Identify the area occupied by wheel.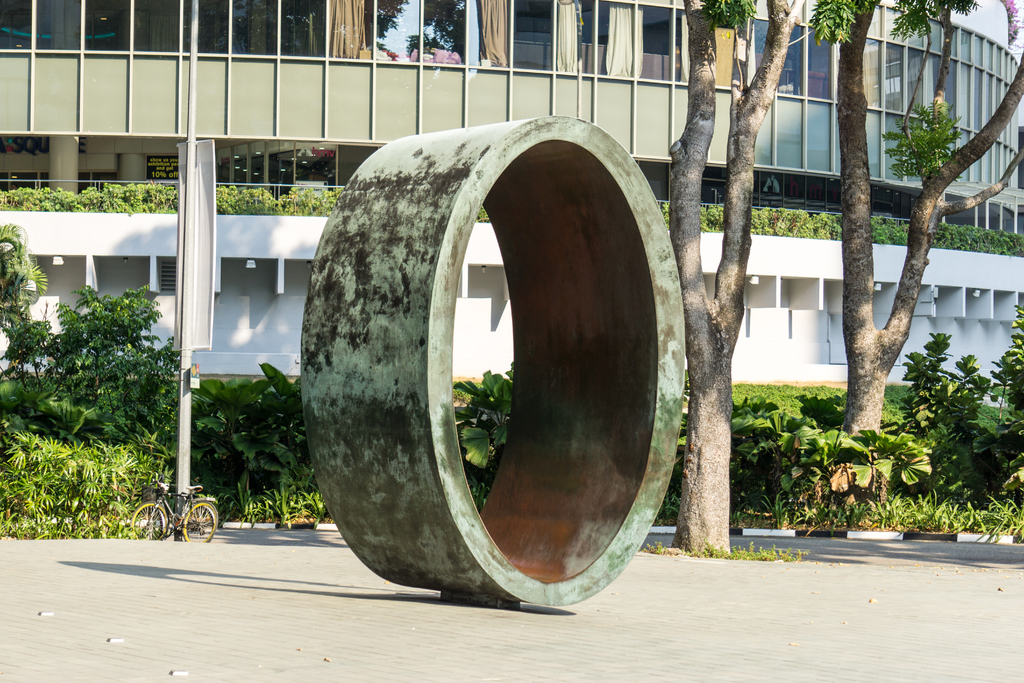
Area: crop(312, 101, 696, 581).
